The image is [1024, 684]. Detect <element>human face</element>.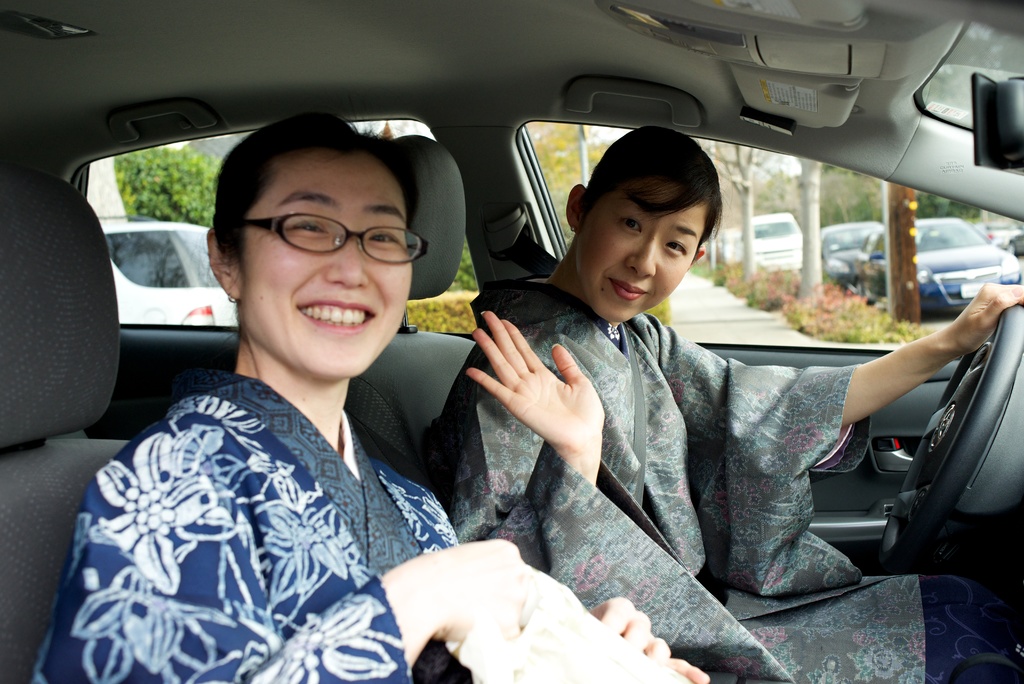
Detection: BBox(228, 137, 410, 388).
